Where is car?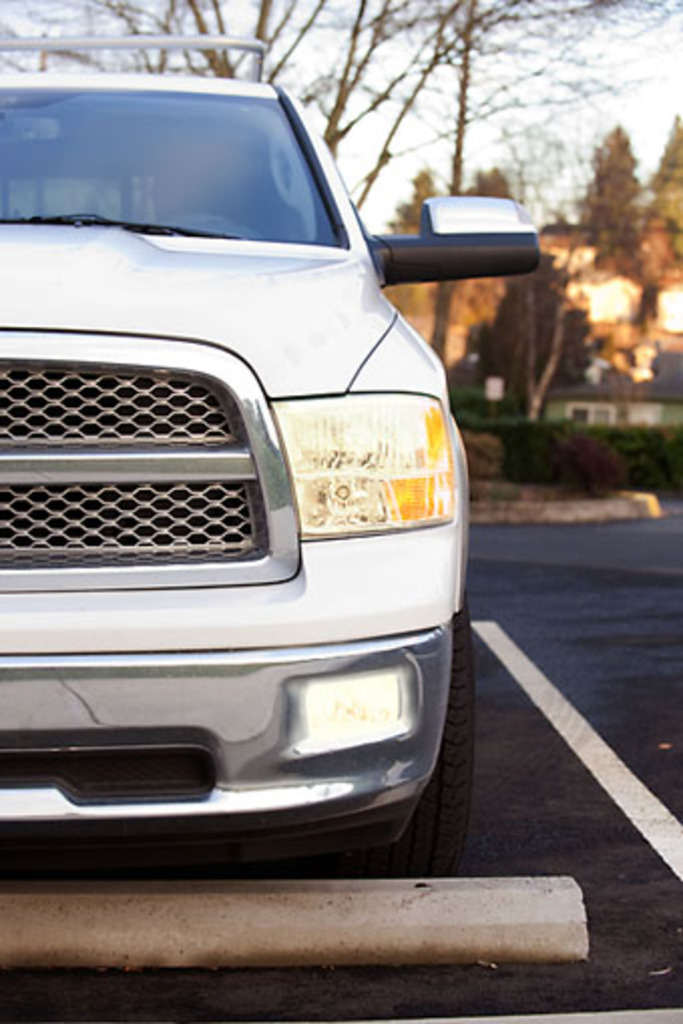
0,40,458,883.
